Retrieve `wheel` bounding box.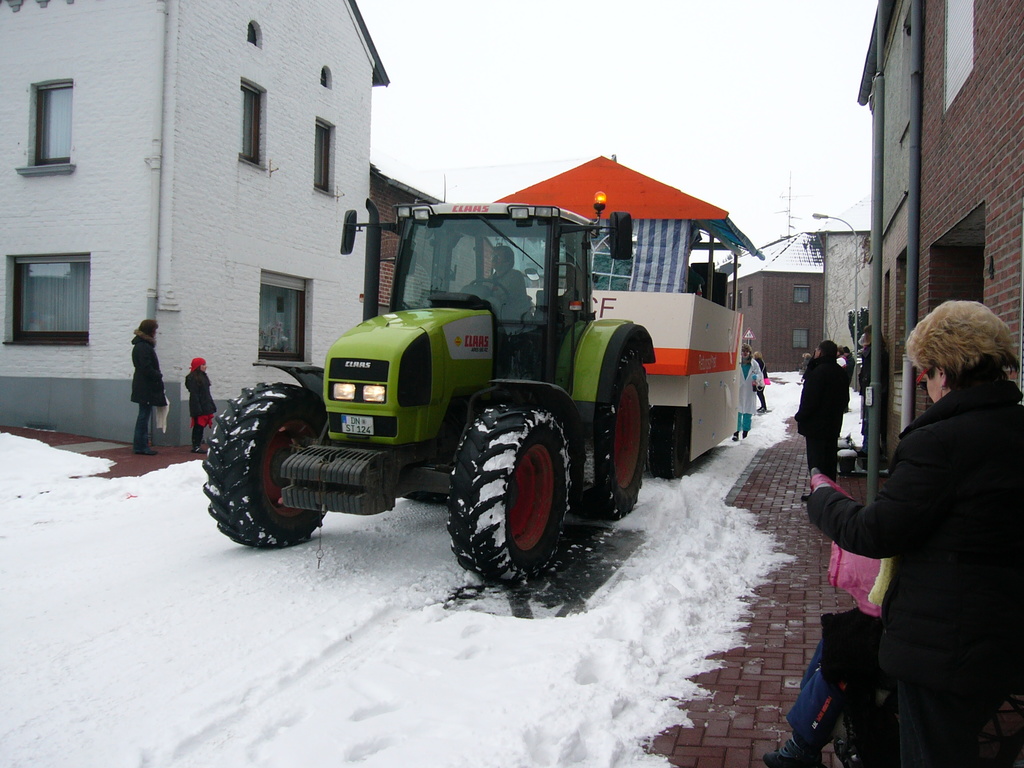
Bounding box: [449,394,580,598].
